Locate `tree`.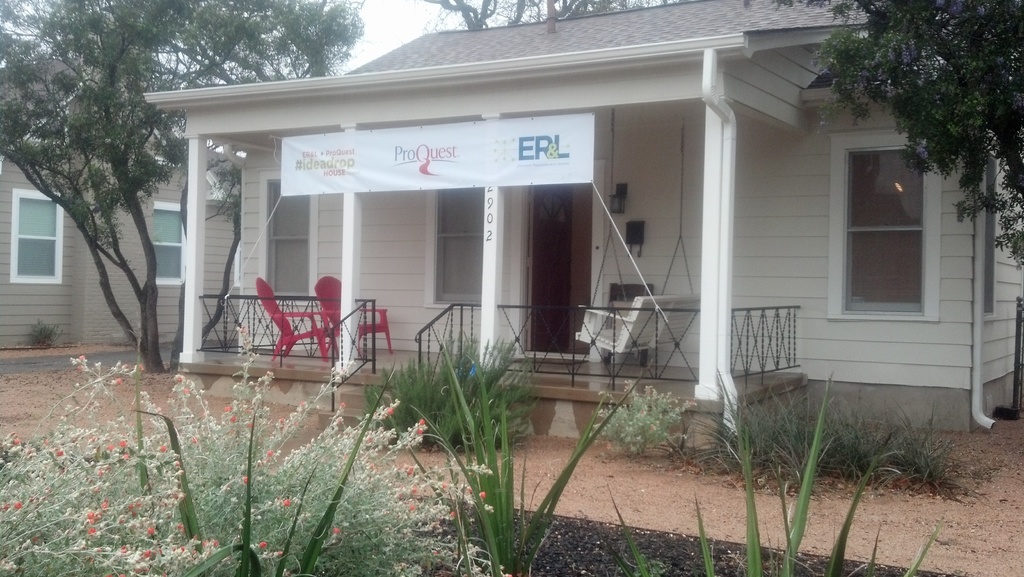
Bounding box: 419:0:673:27.
